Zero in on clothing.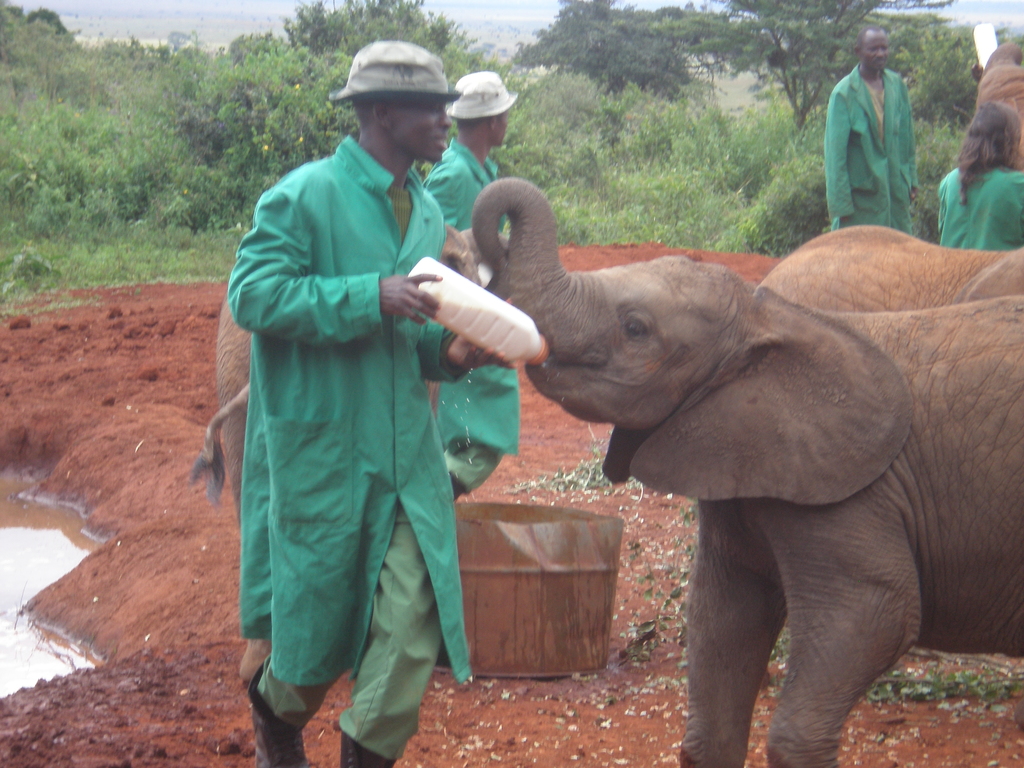
Zeroed in: left=427, top=134, right=522, bottom=490.
